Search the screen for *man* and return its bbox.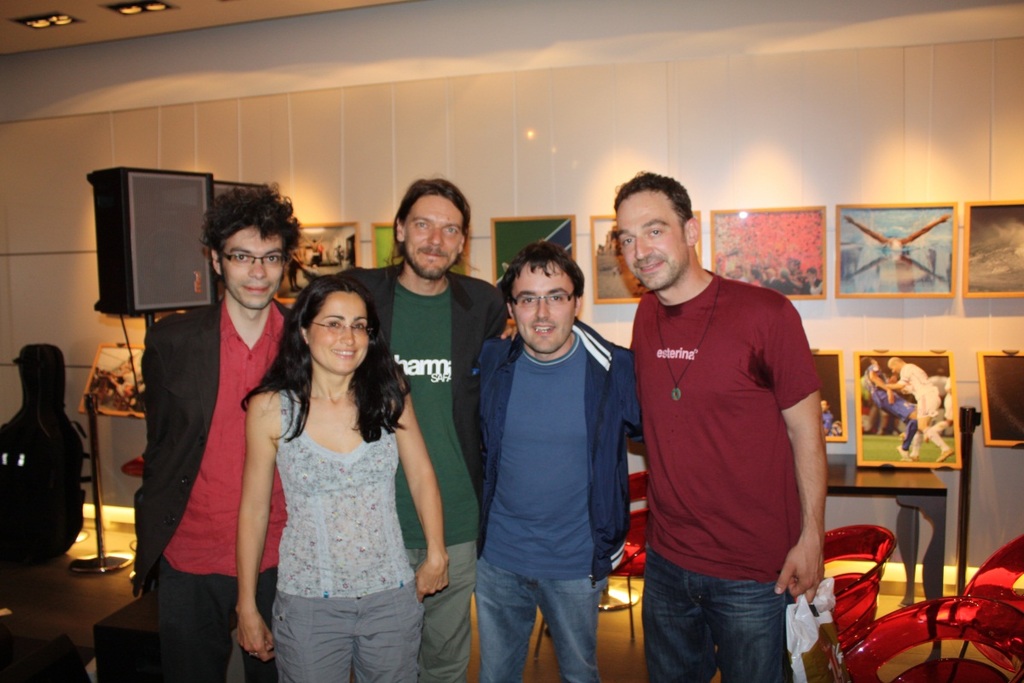
Found: pyautogui.locateOnScreen(344, 176, 504, 682).
